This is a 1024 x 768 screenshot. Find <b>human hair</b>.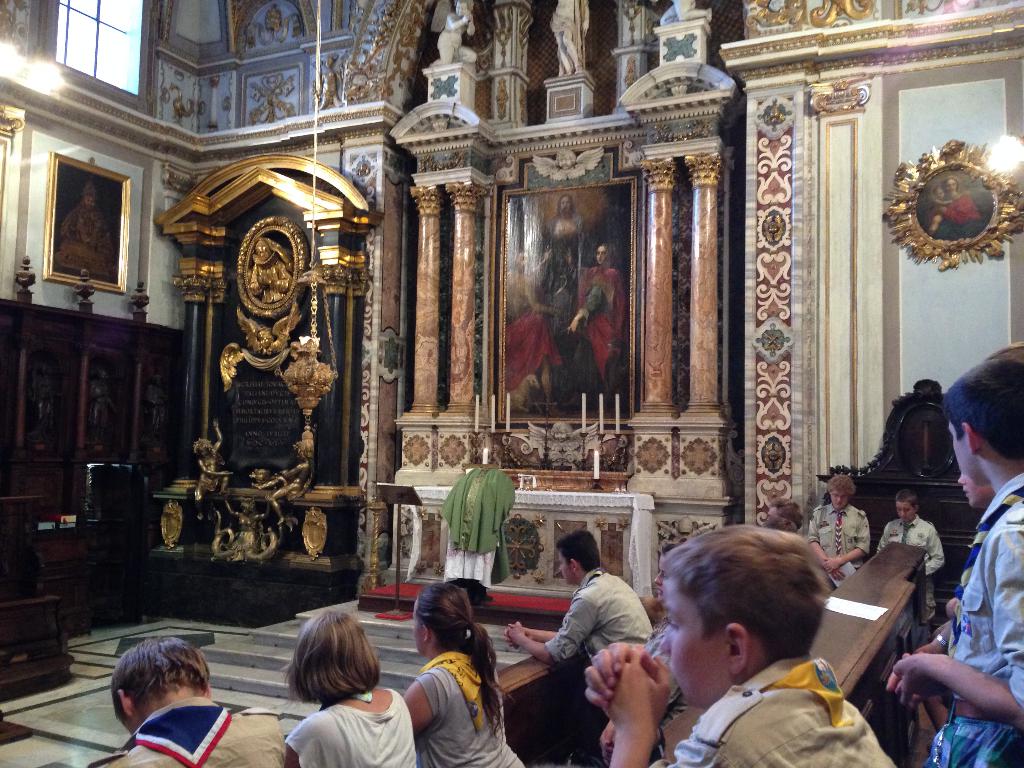
Bounding box: bbox=(765, 516, 799, 534).
